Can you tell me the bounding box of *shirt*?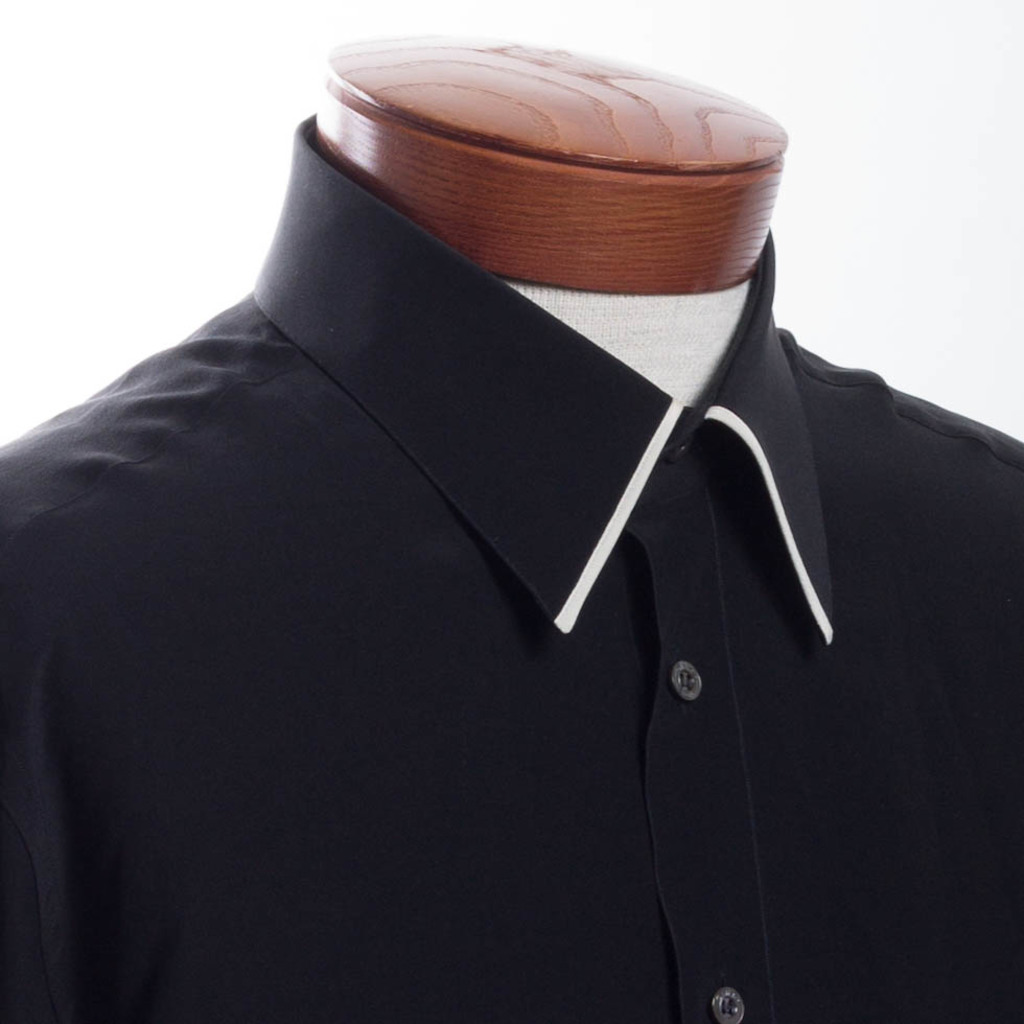
box=[0, 116, 1023, 1023].
